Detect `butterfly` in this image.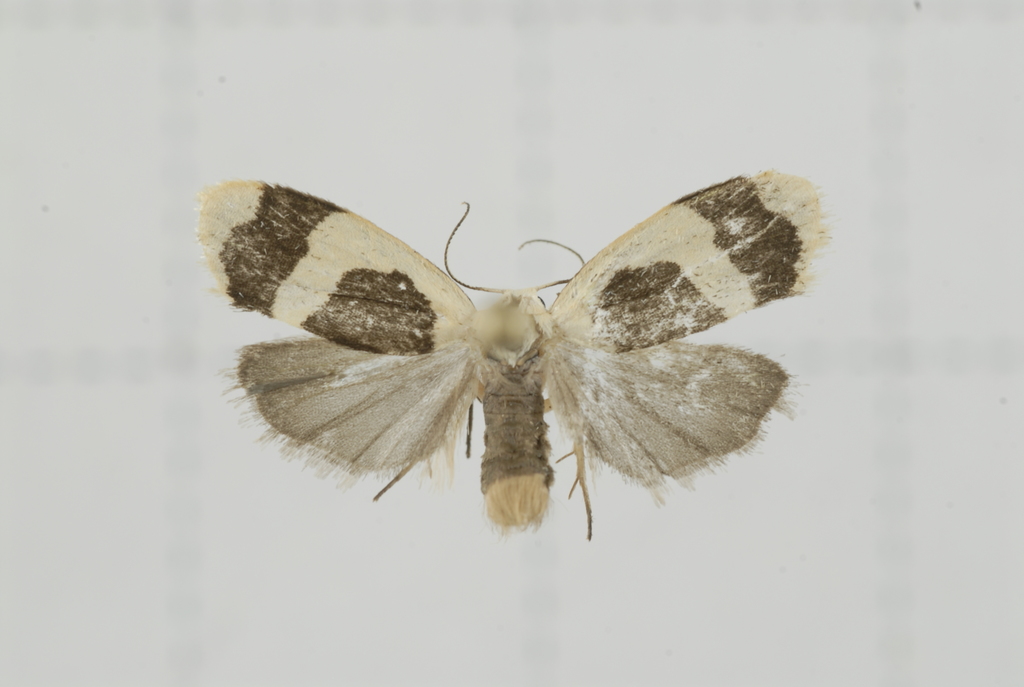
Detection: pyautogui.locateOnScreen(191, 176, 831, 560).
